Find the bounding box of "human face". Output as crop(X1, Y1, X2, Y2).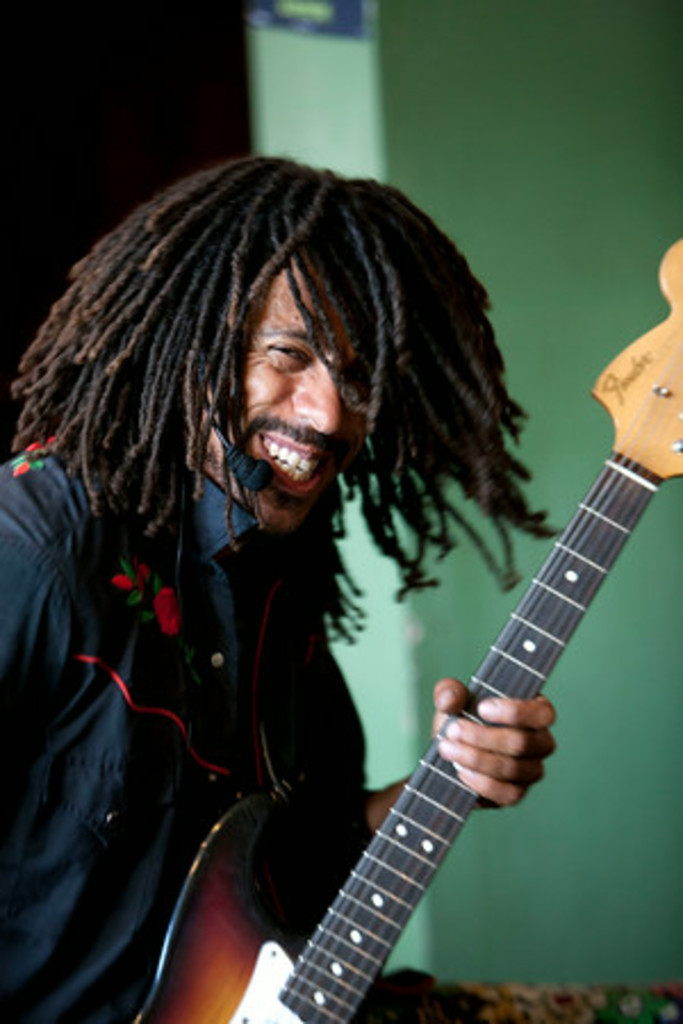
crop(203, 253, 369, 530).
